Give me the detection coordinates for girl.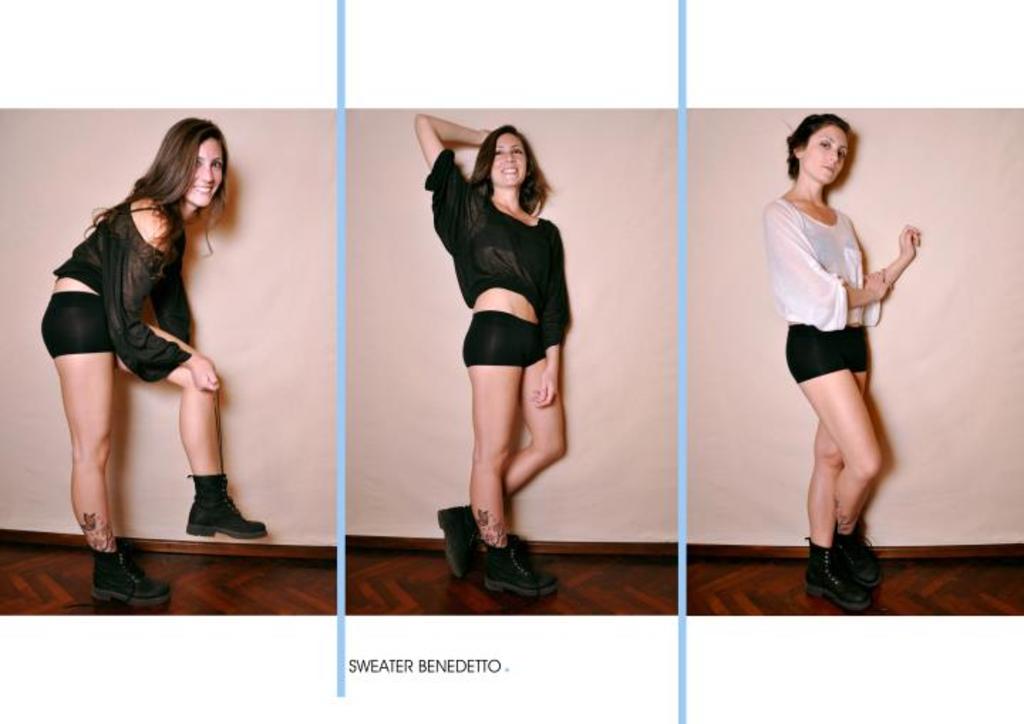
(left=40, top=117, right=269, bottom=606).
